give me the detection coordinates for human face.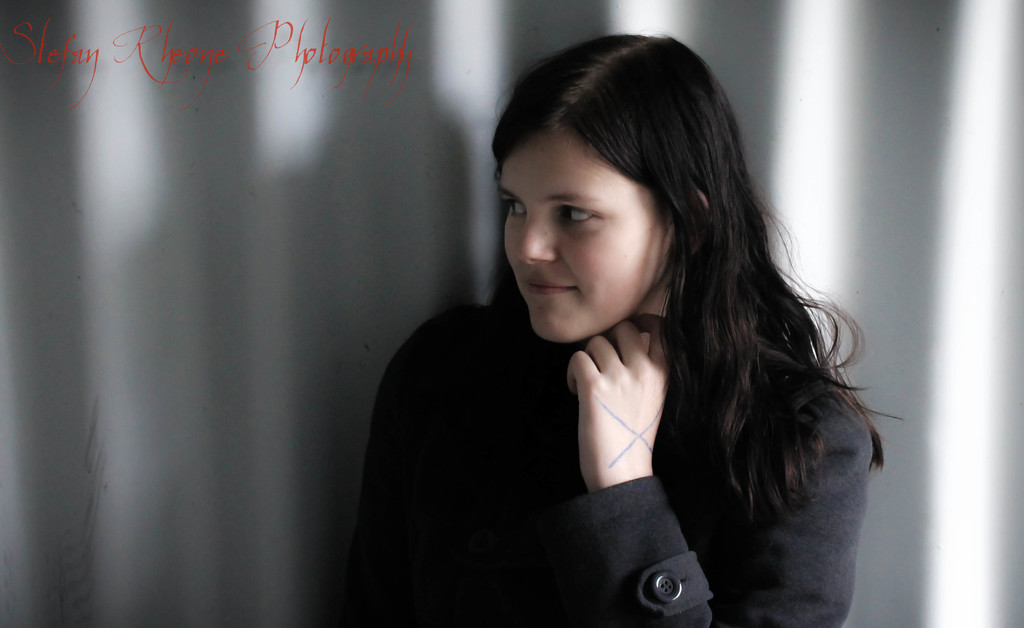
x1=491, y1=115, x2=685, y2=361.
